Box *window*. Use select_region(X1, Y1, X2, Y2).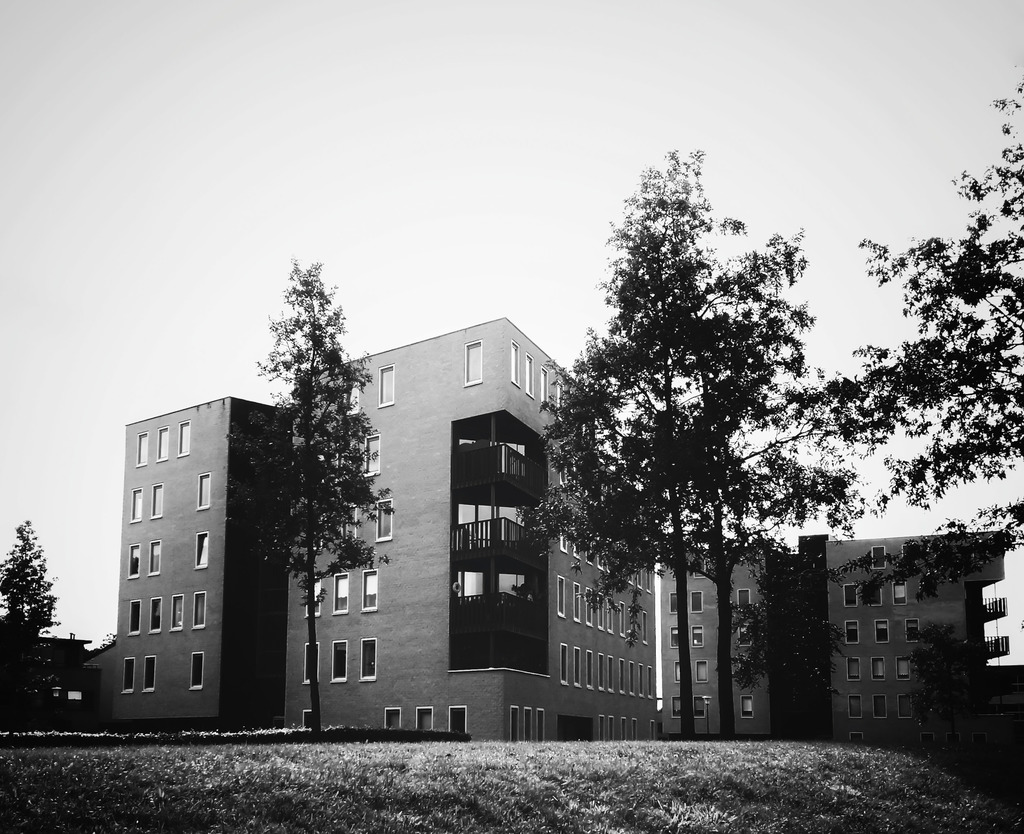
select_region(872, 547, 886, 569).
